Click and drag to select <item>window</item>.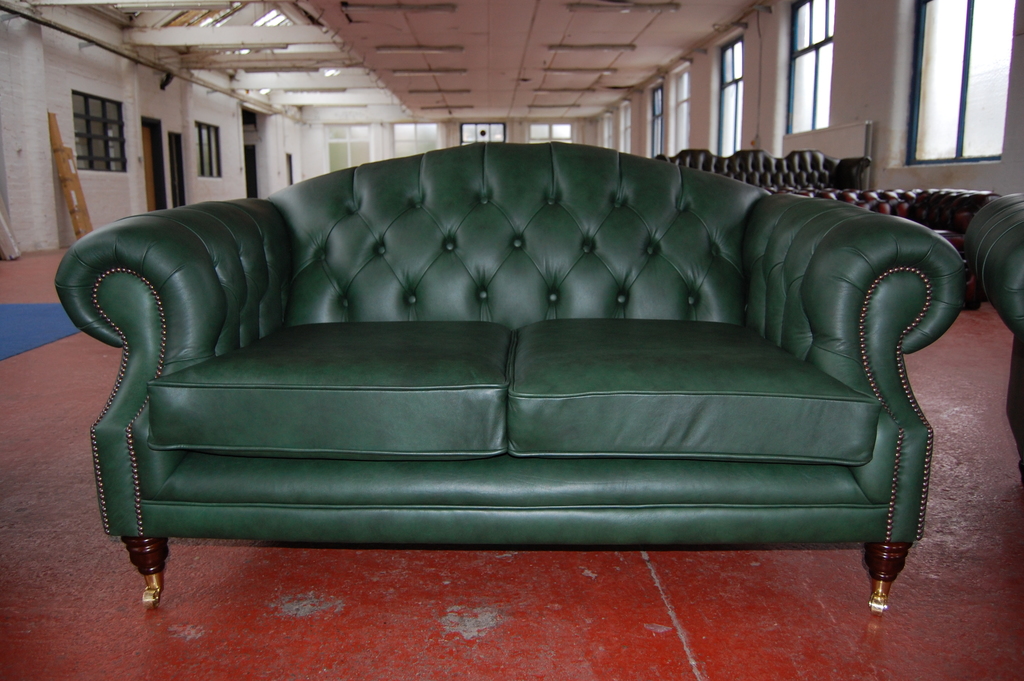
Selection: [910,0,1022,160].
